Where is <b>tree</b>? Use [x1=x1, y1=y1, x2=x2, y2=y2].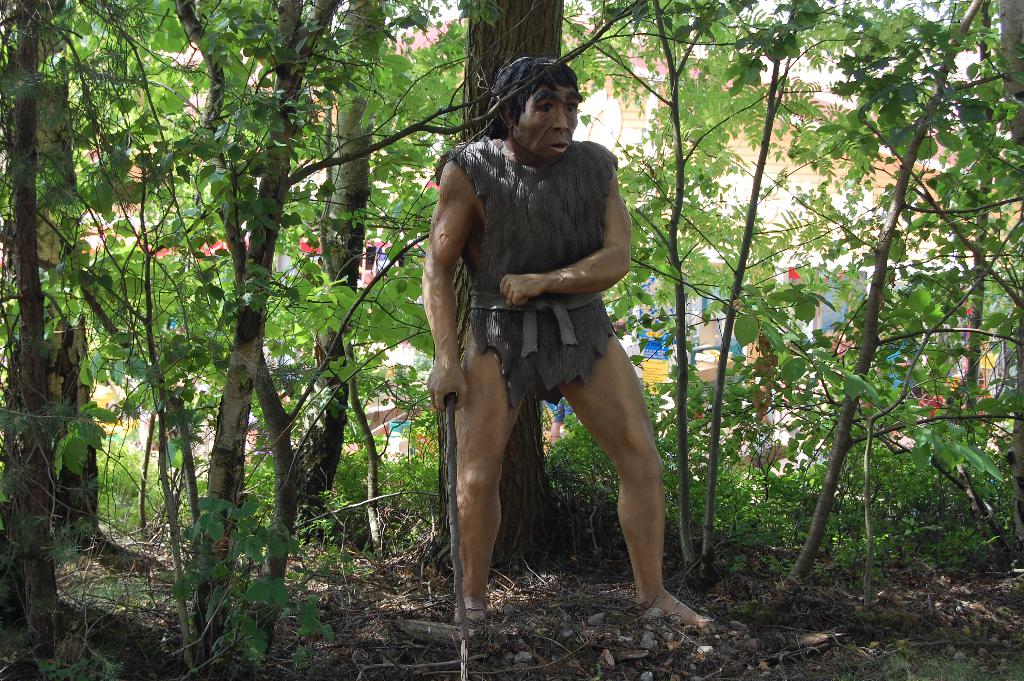
[x1=397, y1=0, x2=603, y2=568].
